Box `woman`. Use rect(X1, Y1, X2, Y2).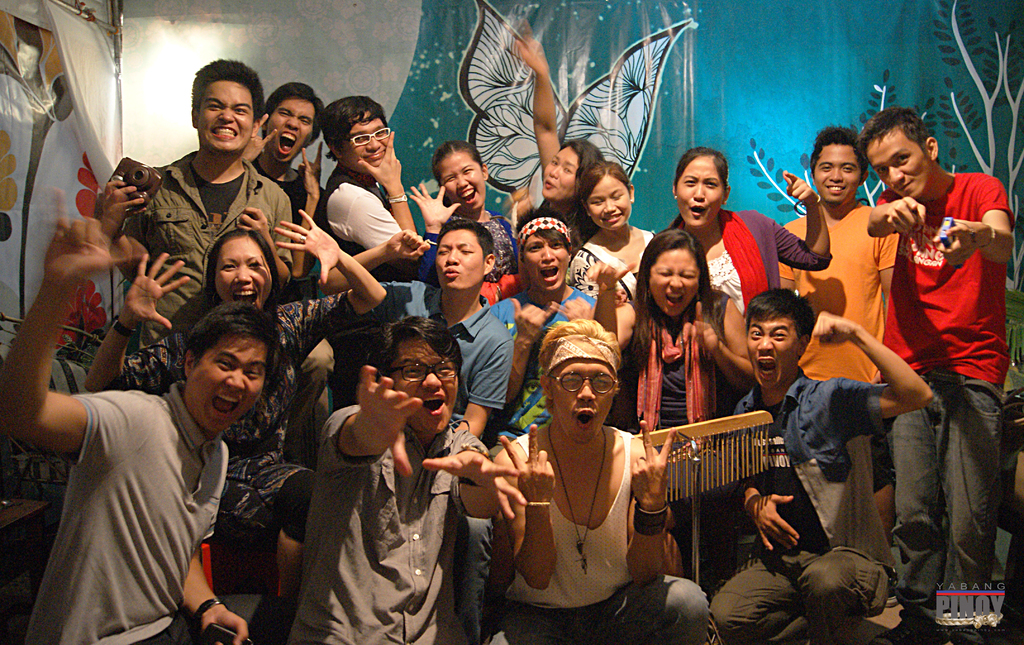
rect(639, 233, 748, 448).
